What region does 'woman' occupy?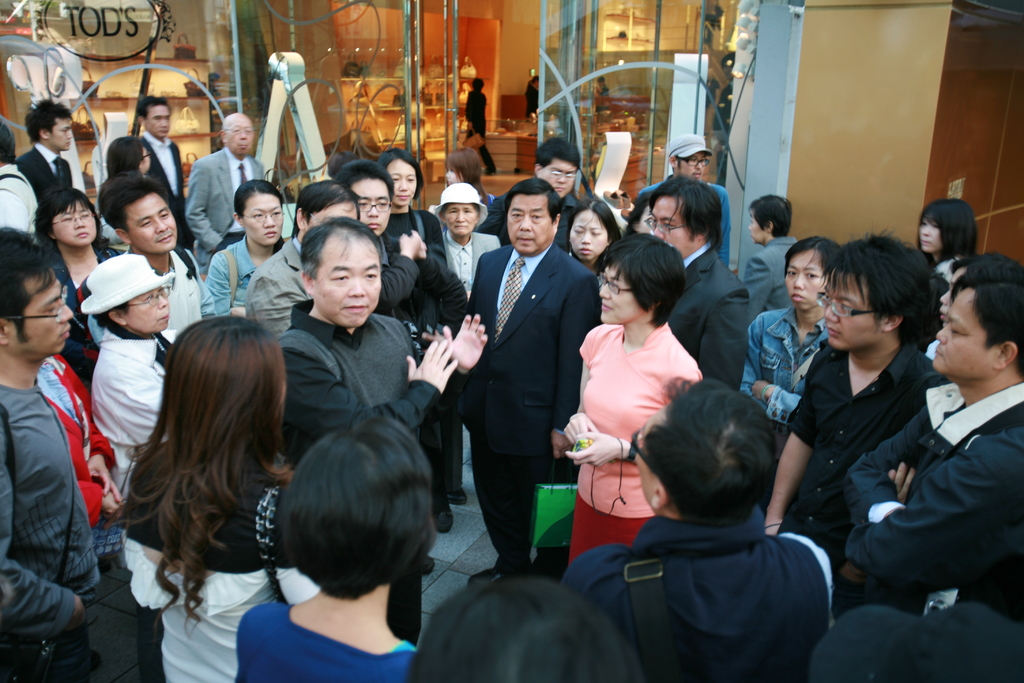
919/197/979/287.
